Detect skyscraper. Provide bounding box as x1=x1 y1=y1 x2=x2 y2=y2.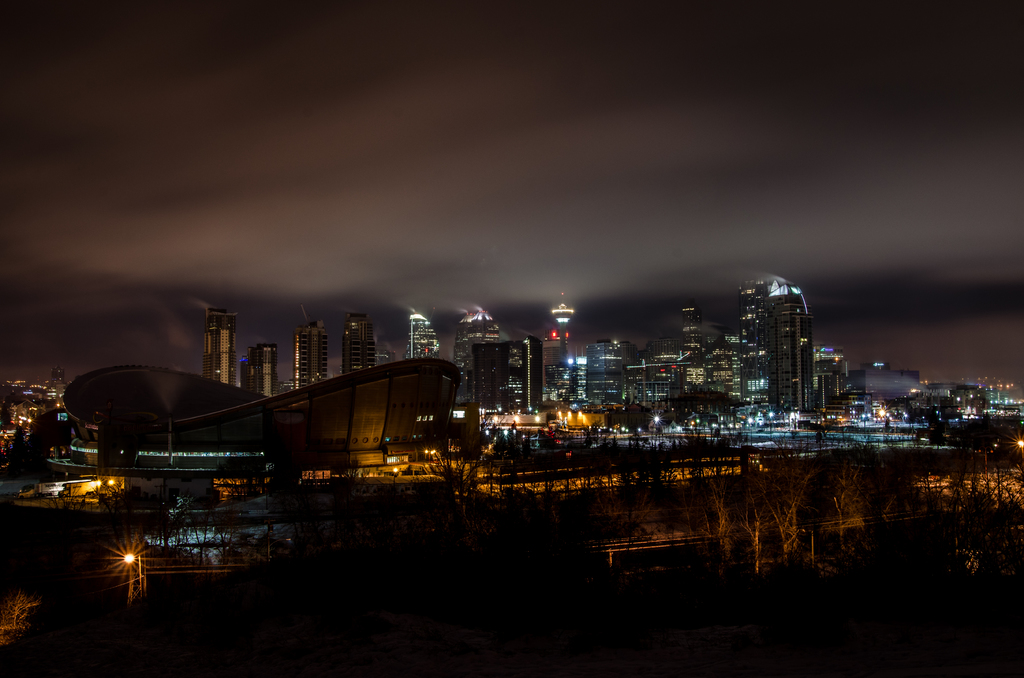
x1=737 y1=272 x2=777 y2=408.
